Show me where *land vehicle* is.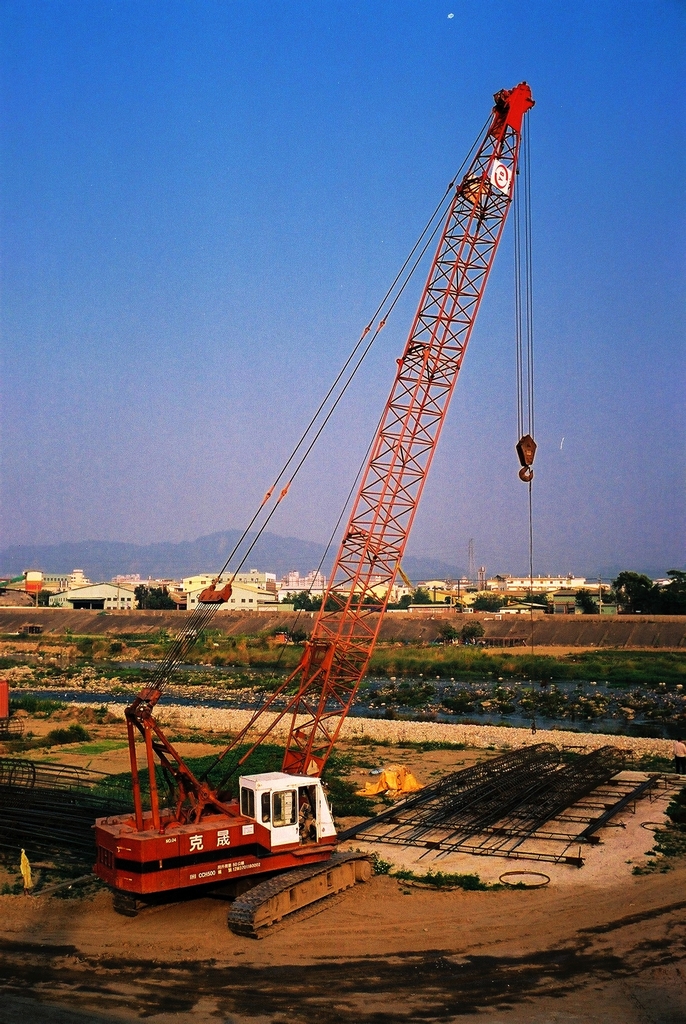
*land vehicle* is at left=77, top=703, right=391, bottom=915.
